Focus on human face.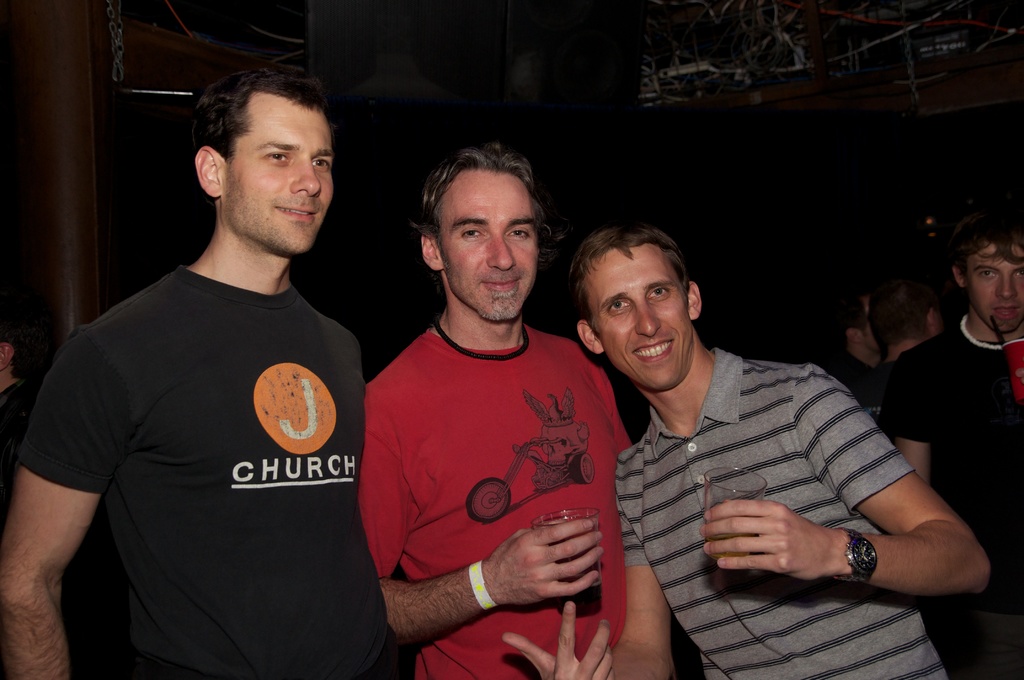
Focused at <region>441, 181, 536, 327</region>.
